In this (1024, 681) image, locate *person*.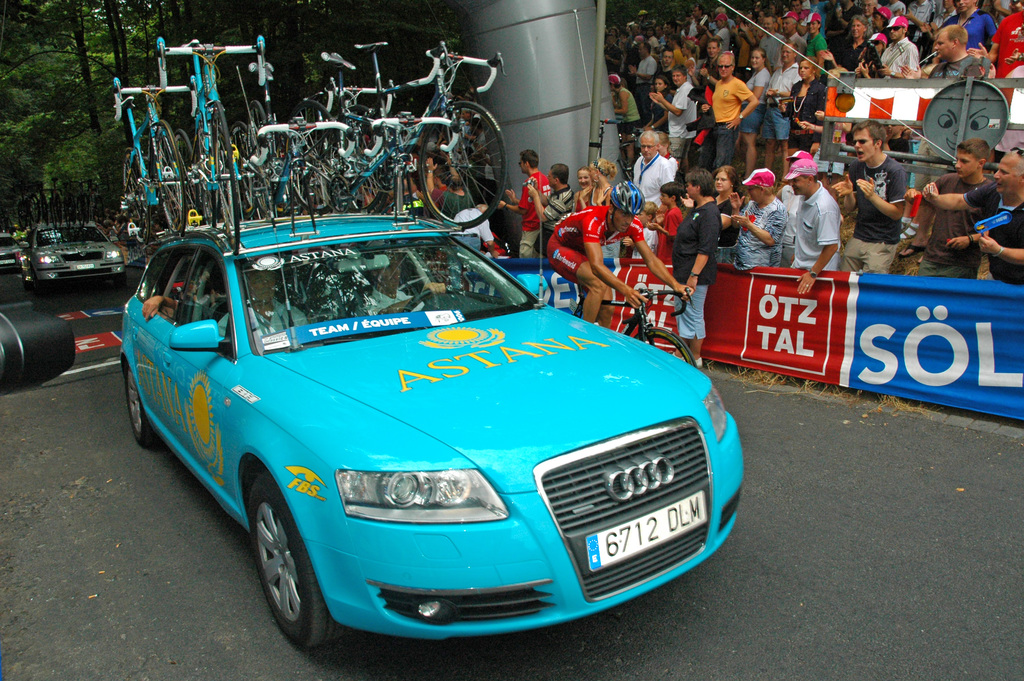
Bounding box: Rect(920, 144, 1020, 285).
